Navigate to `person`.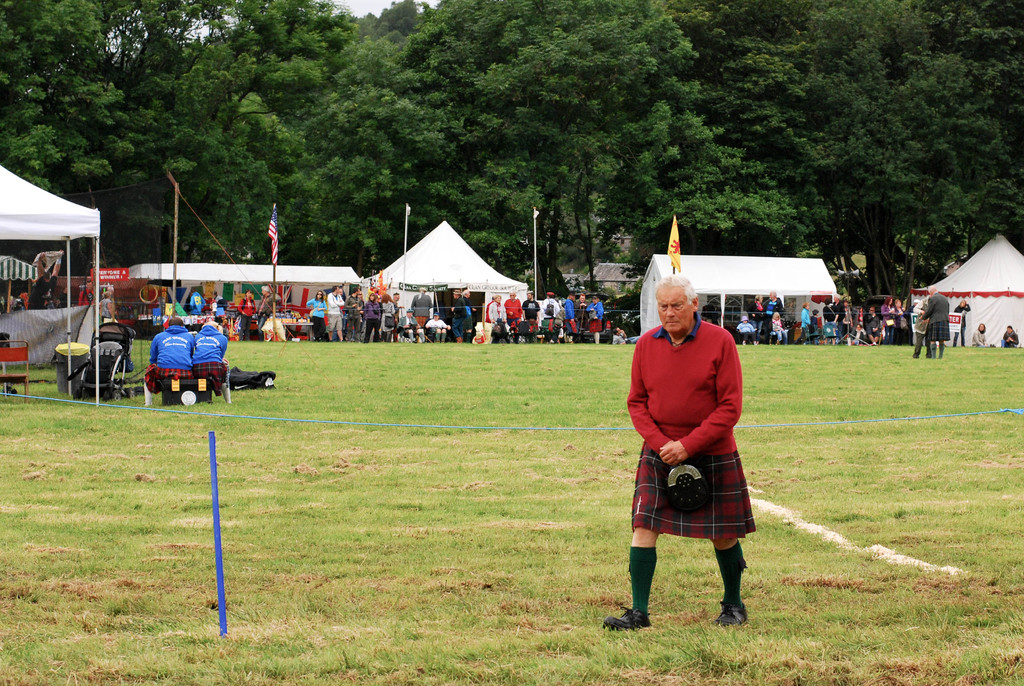
Navigation target: (x1=920, y1=286, x2=951, y2=357).
